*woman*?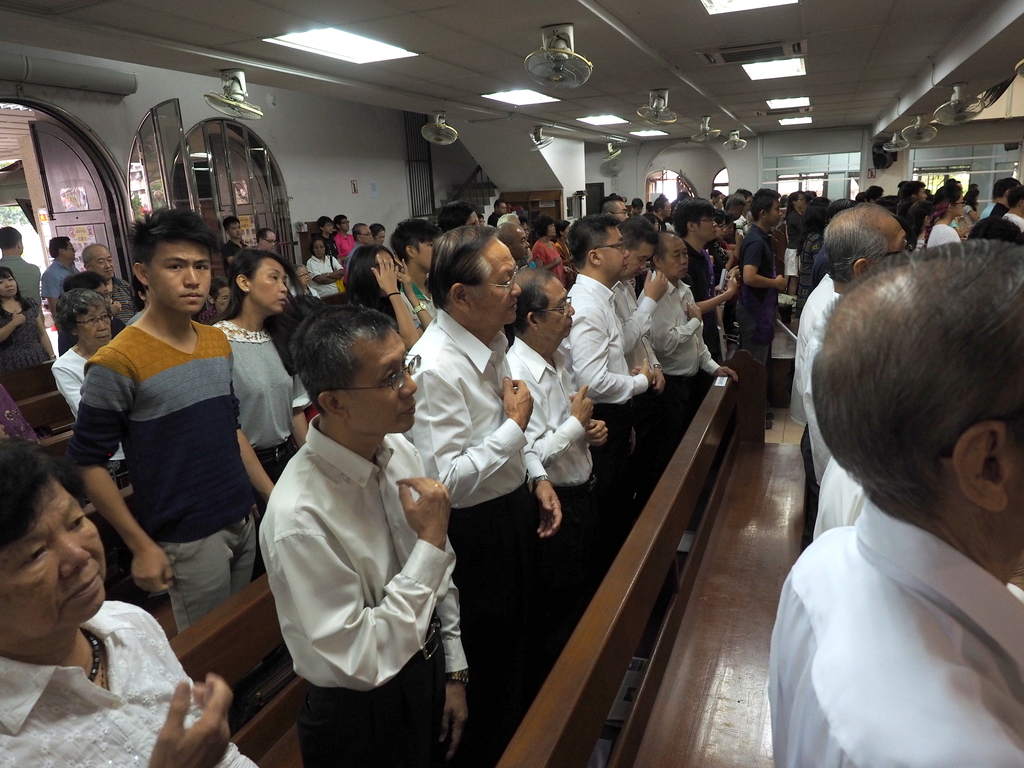
<bbox>0, 267, 63, 373</bbox>
